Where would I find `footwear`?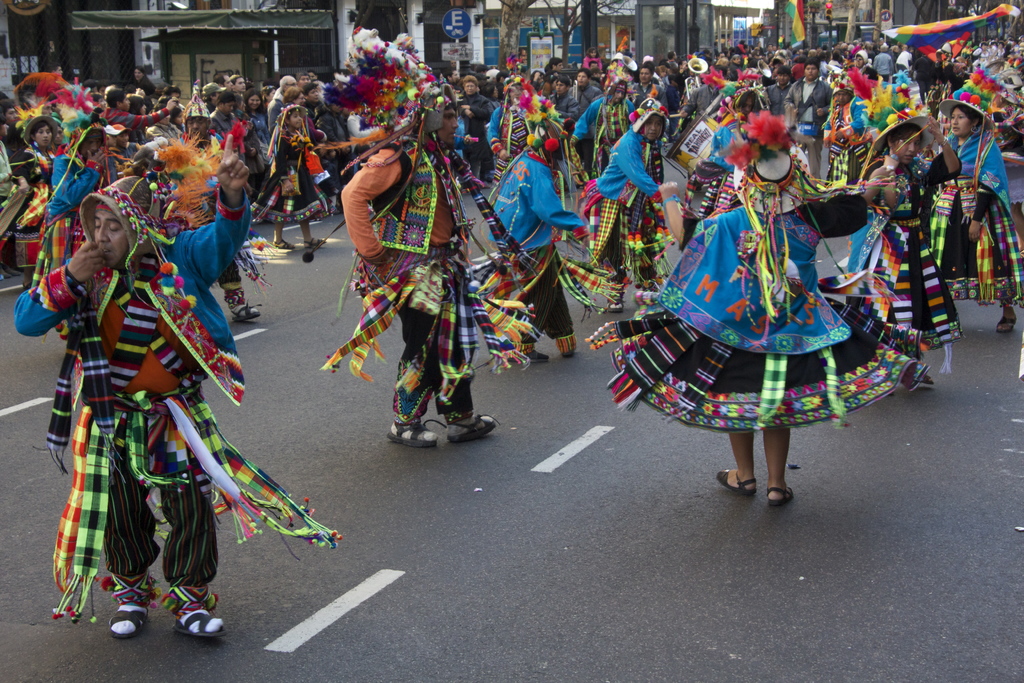
At pyautogui.locateOnScreen(918, 374, 936, 392).
